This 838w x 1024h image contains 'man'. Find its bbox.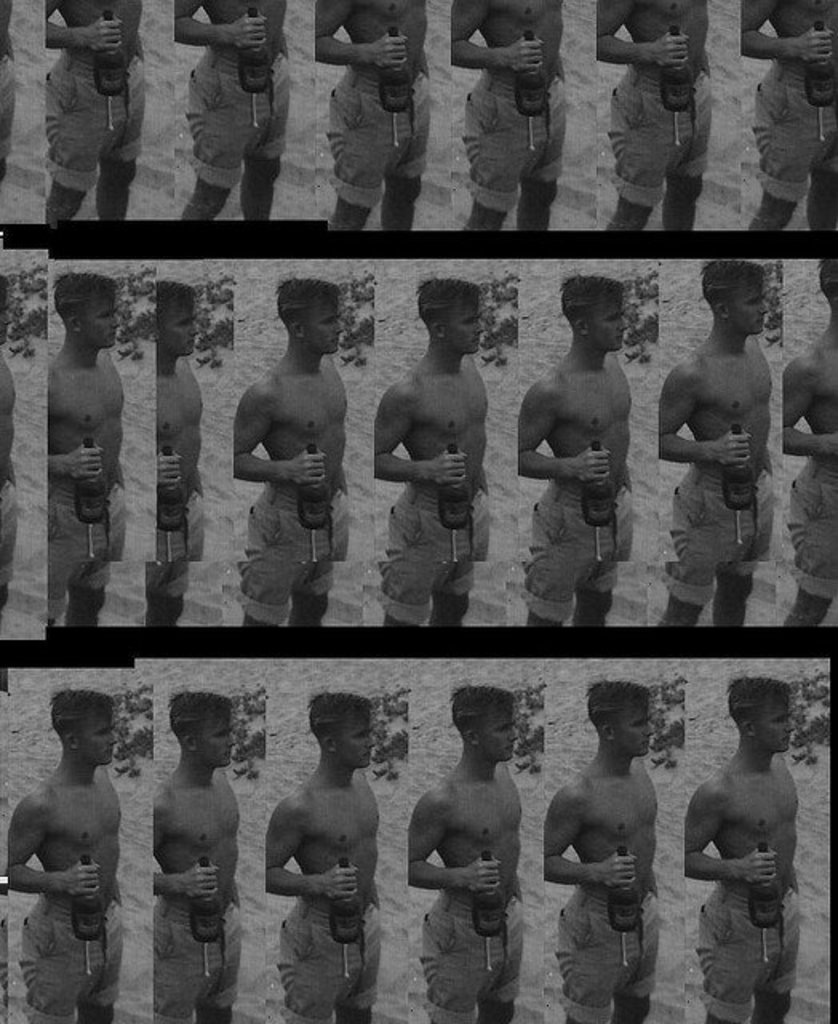
region(684, 675, 798, 1022).
